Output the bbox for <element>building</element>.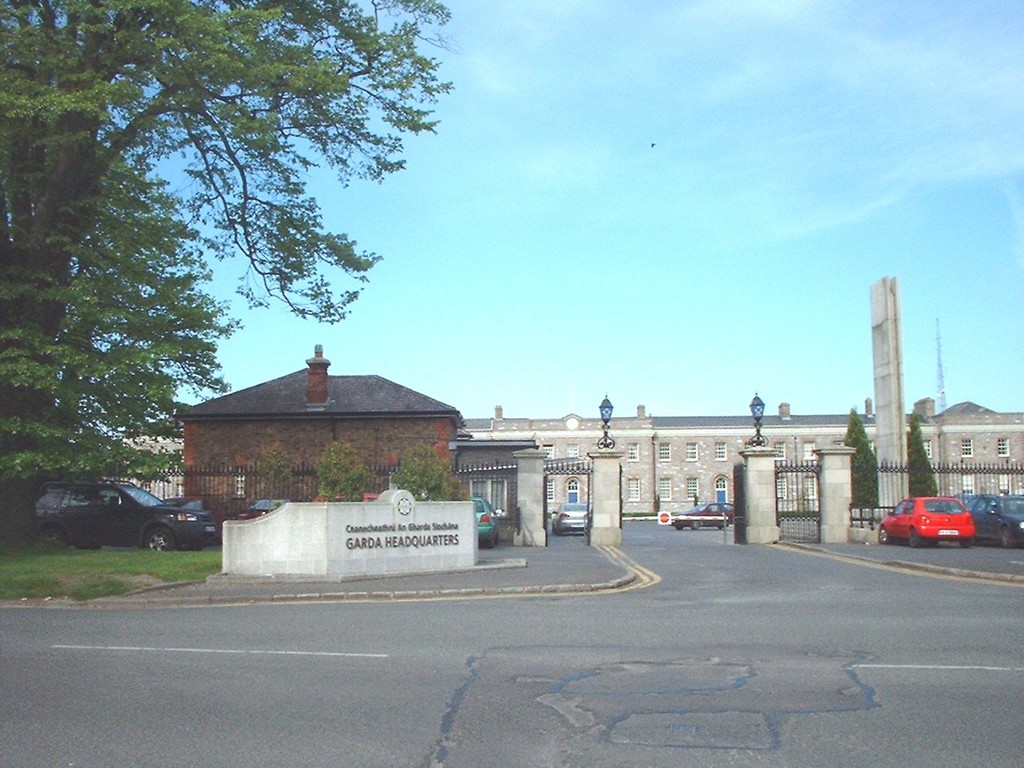
rect(118, 402, 1023, 518).
